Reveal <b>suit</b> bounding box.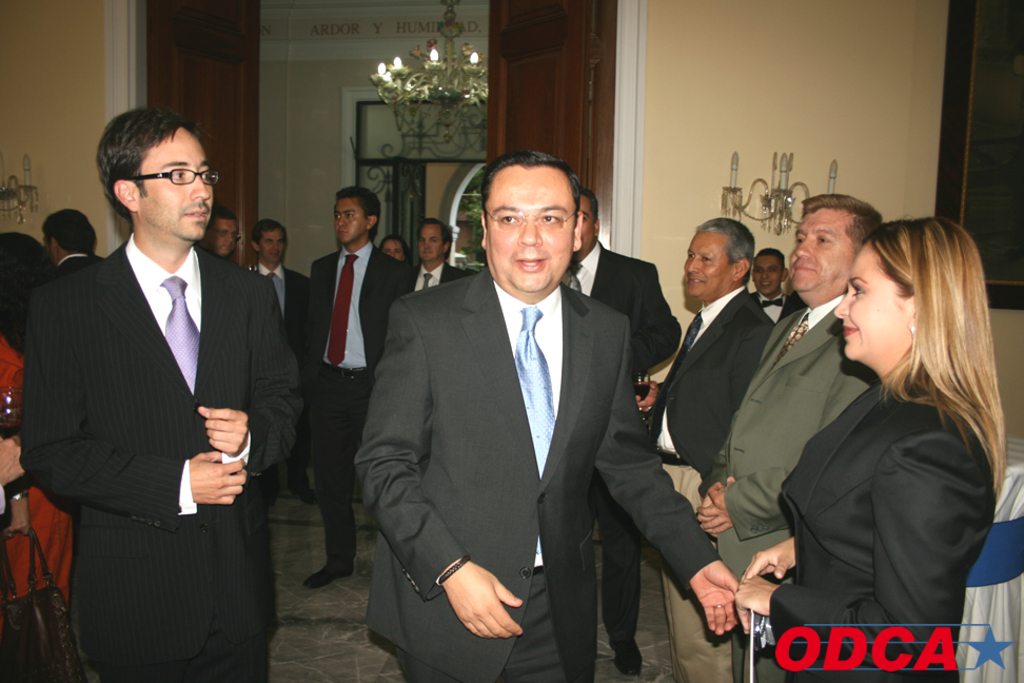
Revealed: crop(258, 261, 304, 347).
